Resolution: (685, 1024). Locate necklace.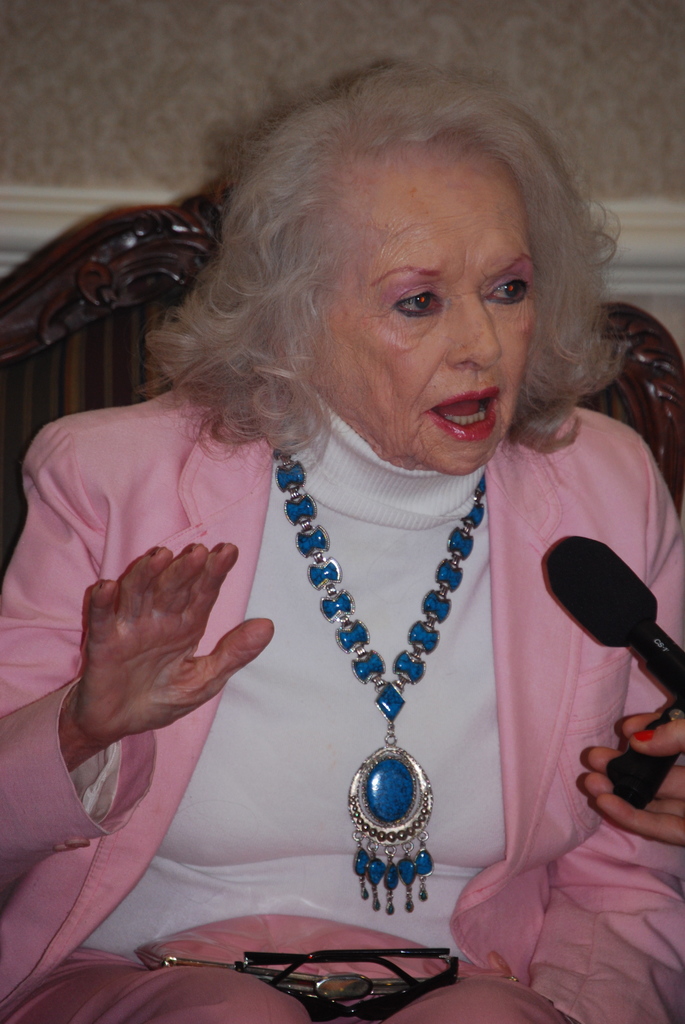
<bbox>245, 428, 511, 865</bbox>.
